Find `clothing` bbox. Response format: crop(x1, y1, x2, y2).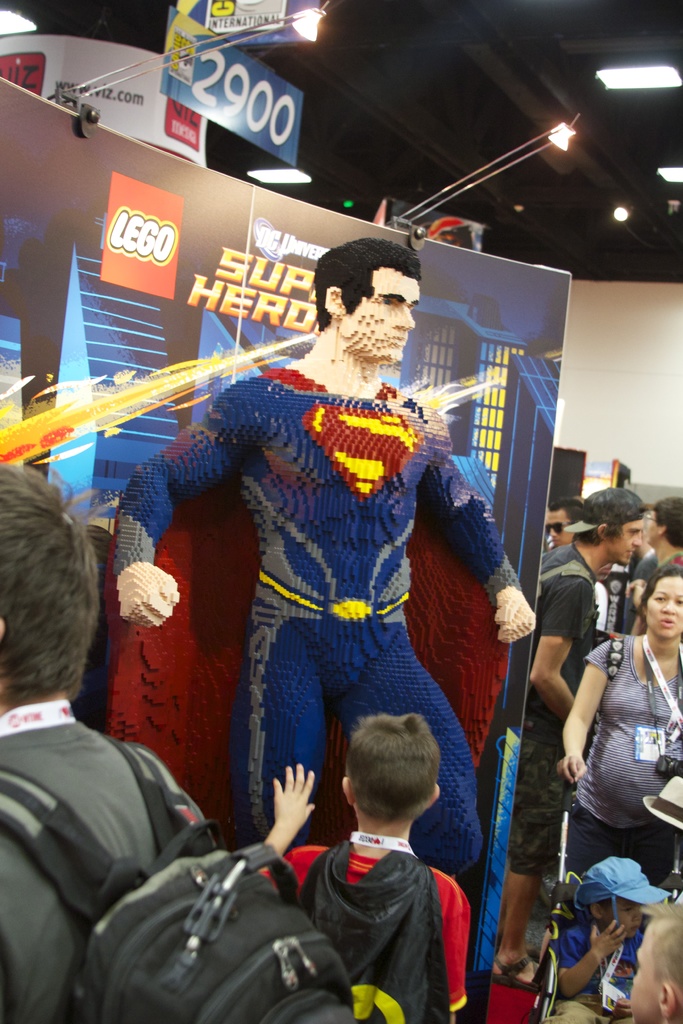
crop(284, 803, 477, 1008).
